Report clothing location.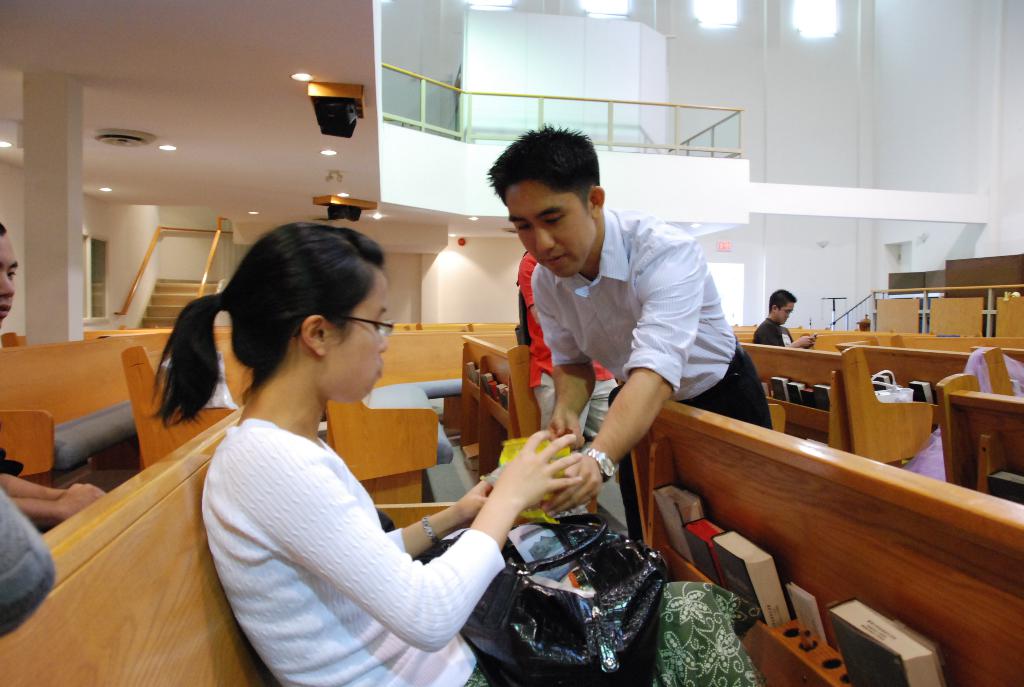
Report: {"left": 754, "top": 312, "right": 794, "bottom": 351}.
